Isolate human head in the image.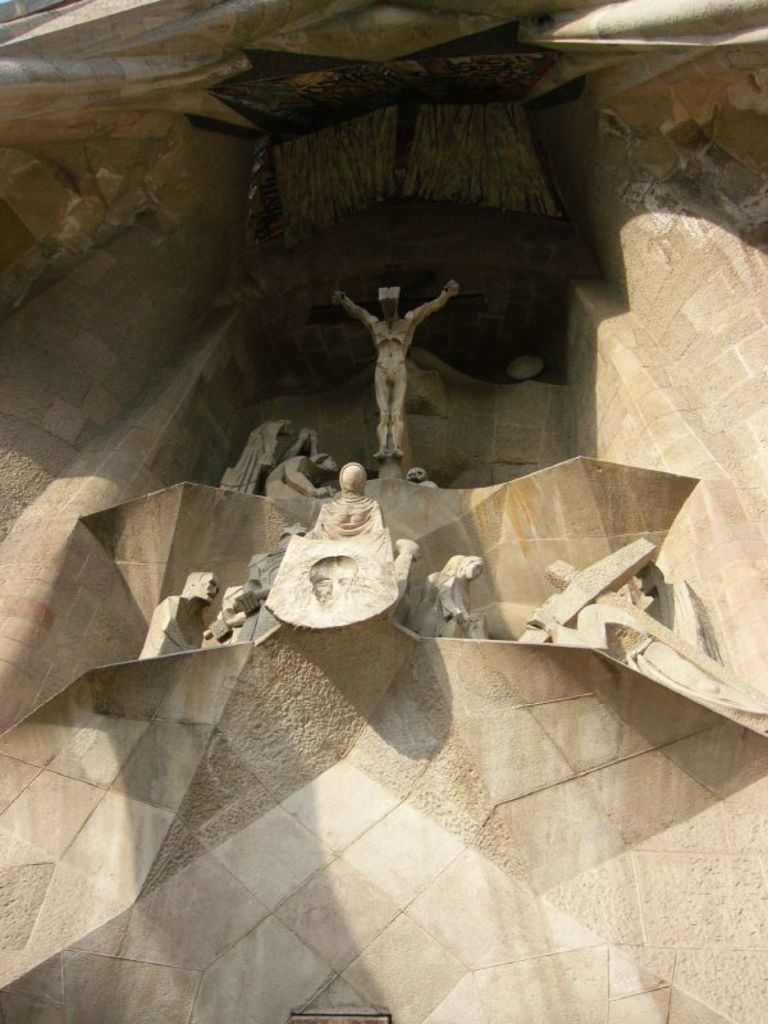
Isolated region: <bbox>184, 567, 220, 604</bbox>.
